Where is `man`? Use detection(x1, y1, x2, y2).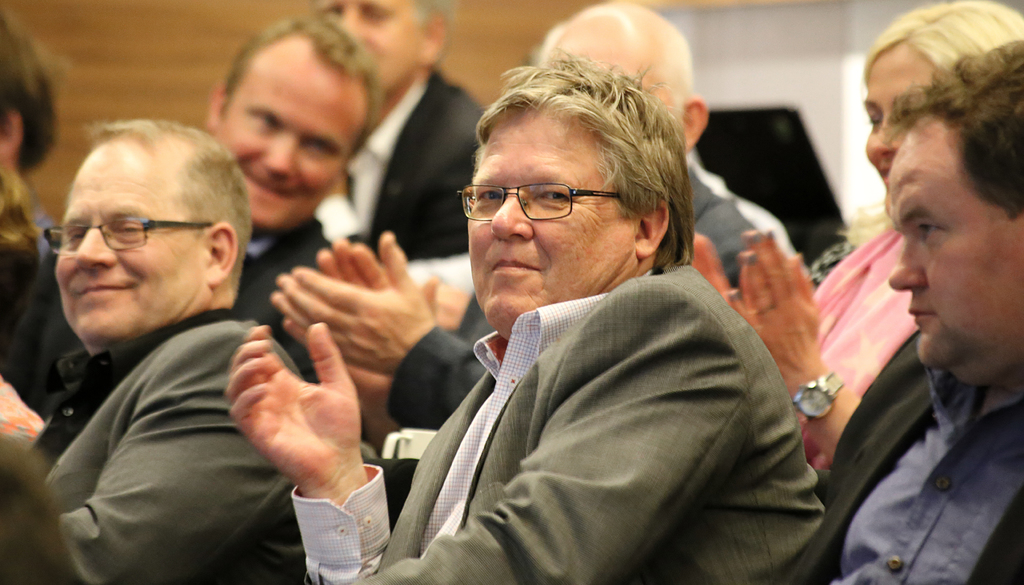
detection(207, 6, 372, 381).
